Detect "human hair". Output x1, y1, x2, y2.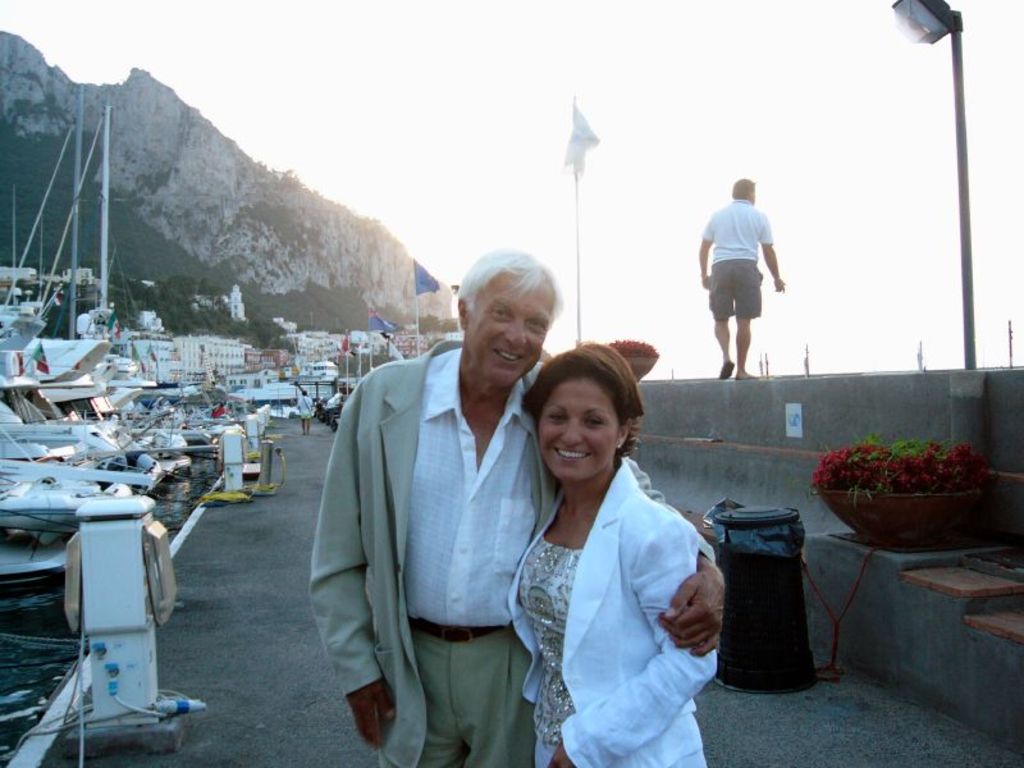
454, 246, 563, 334.
